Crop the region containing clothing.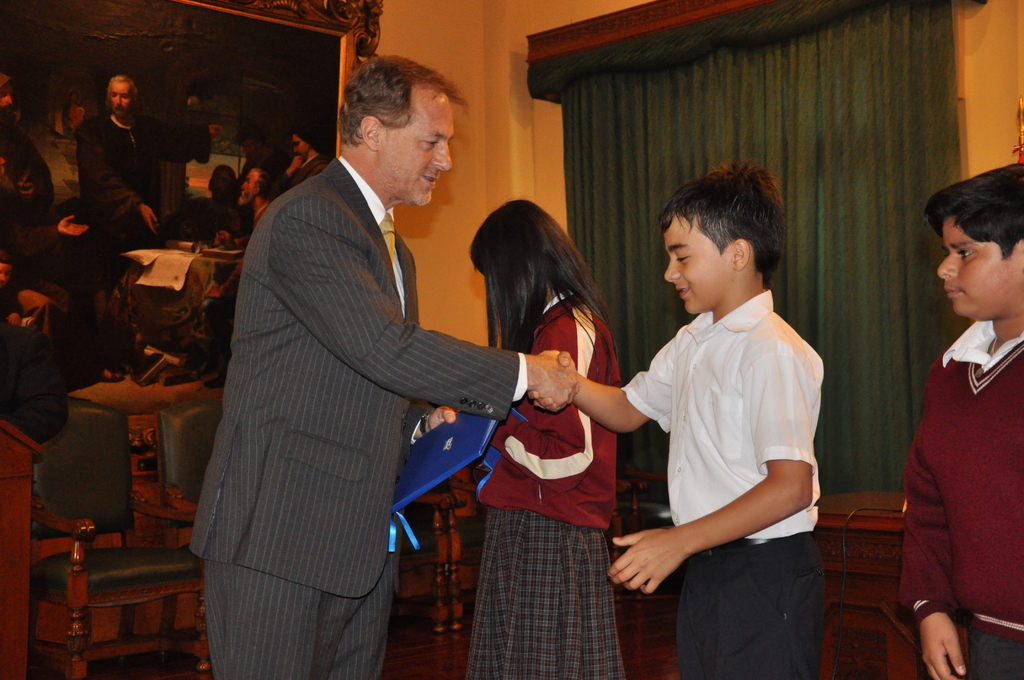
Crop region: box(620, 291, 823, 679).
